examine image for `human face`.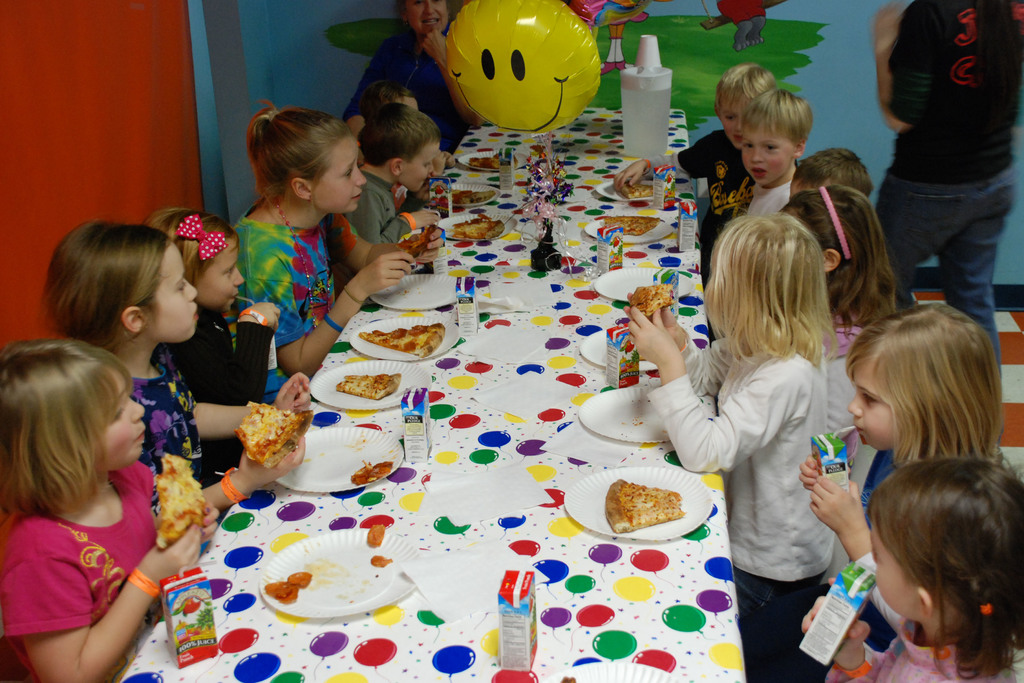
Examination result: [x1=84, y1=368, x2=144, y2=465].
